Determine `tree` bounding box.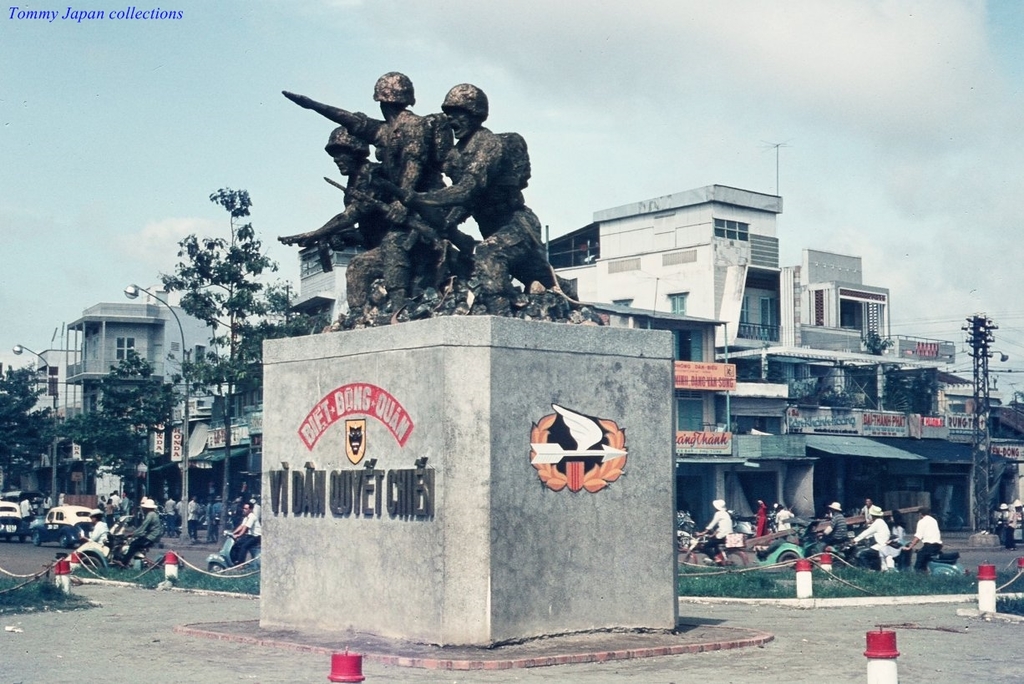
Determined: left=858, top=332, right=940, bottom=413.
